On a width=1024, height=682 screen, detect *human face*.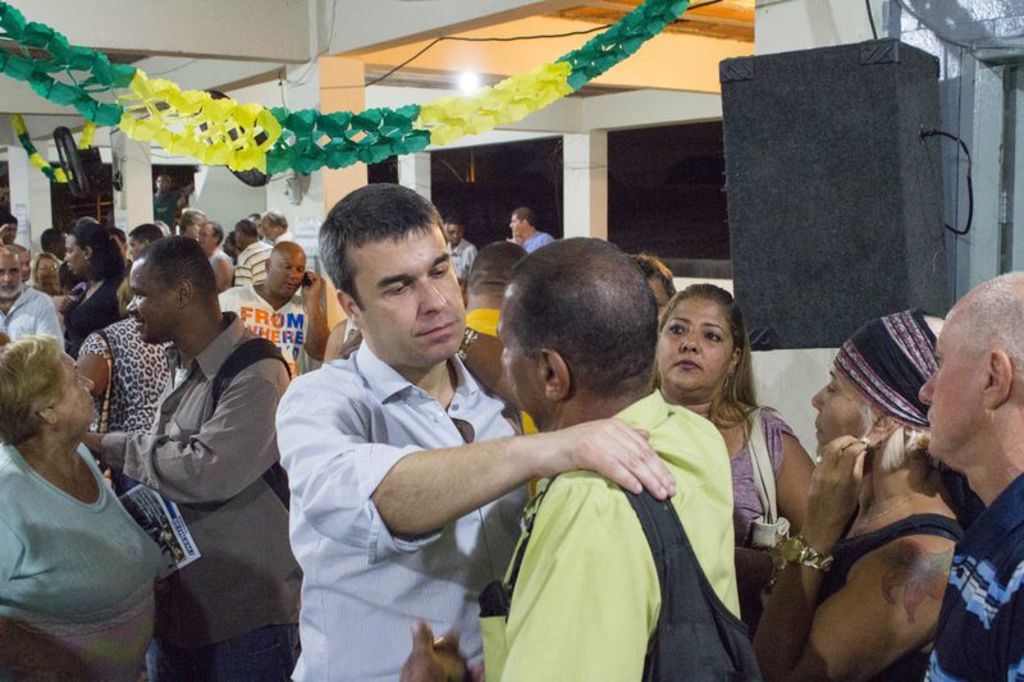
x1=55 y1=360 x2=92 y2=427.
